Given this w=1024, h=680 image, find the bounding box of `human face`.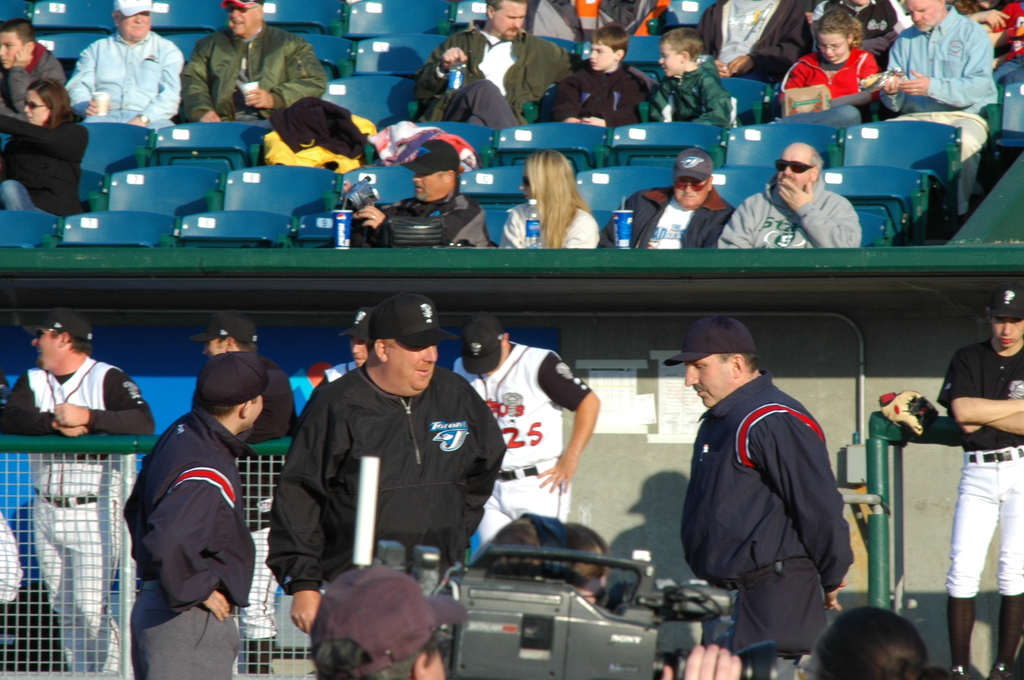
{"x1": 202, "y1": 334, "x2": 223, "y2": 355}.
